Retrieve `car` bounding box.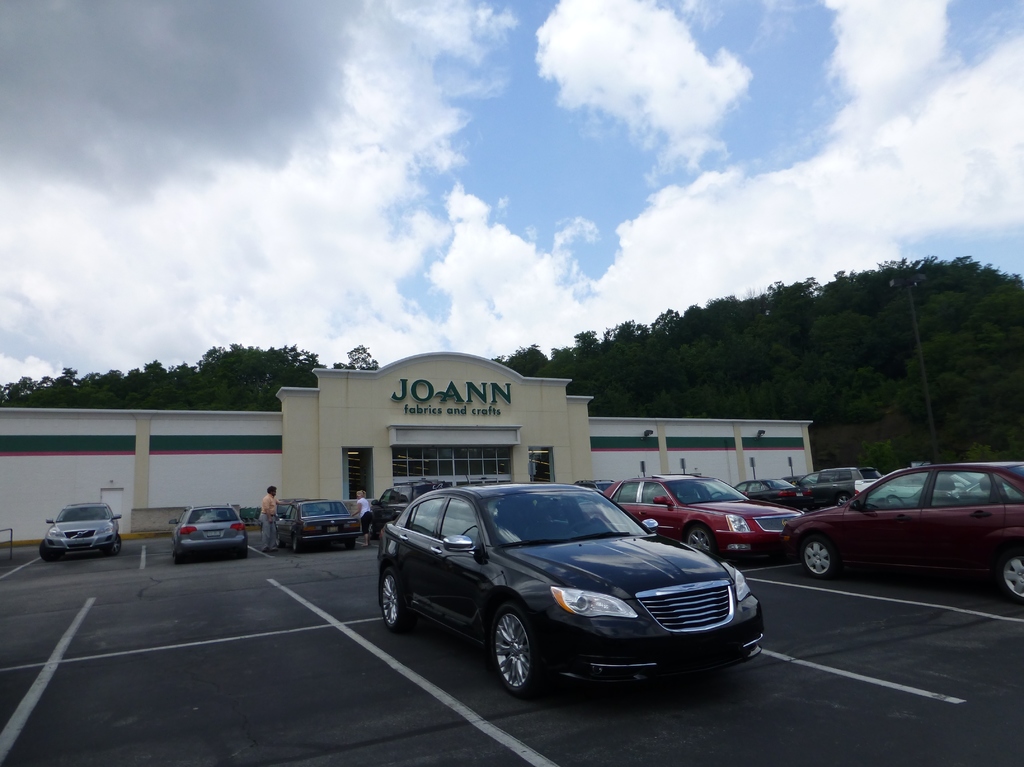
Bounding box: (left=269, top=495, right=361, bottom=550).
